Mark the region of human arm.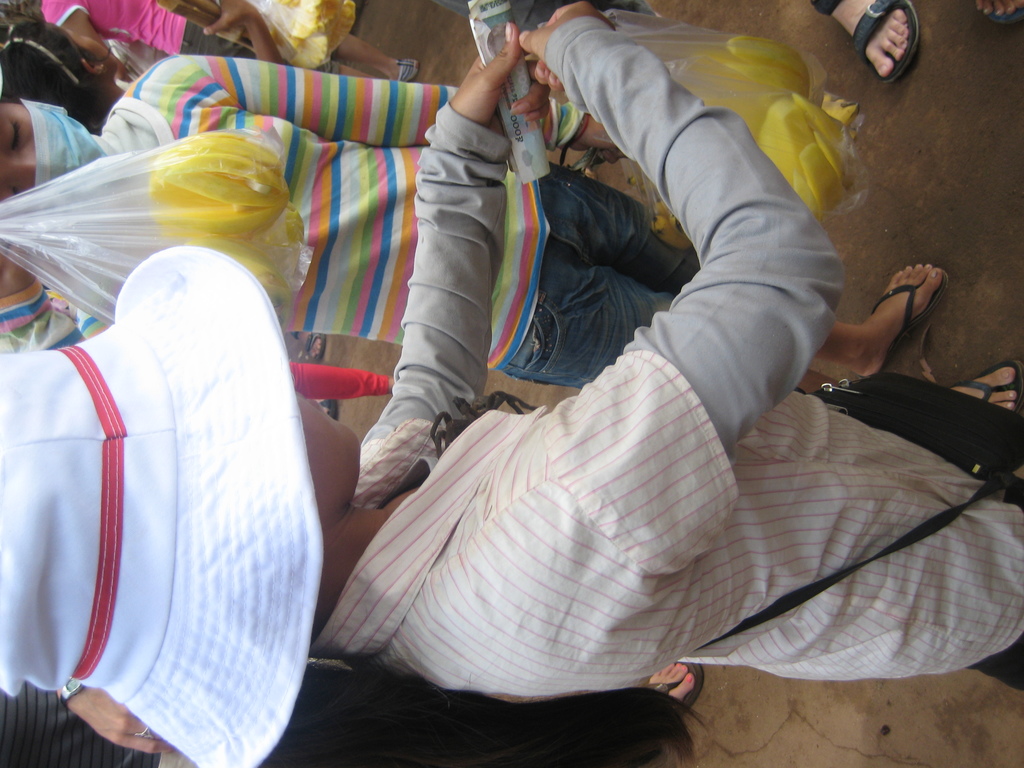
Region: detection(49, 678, 162, 758).
